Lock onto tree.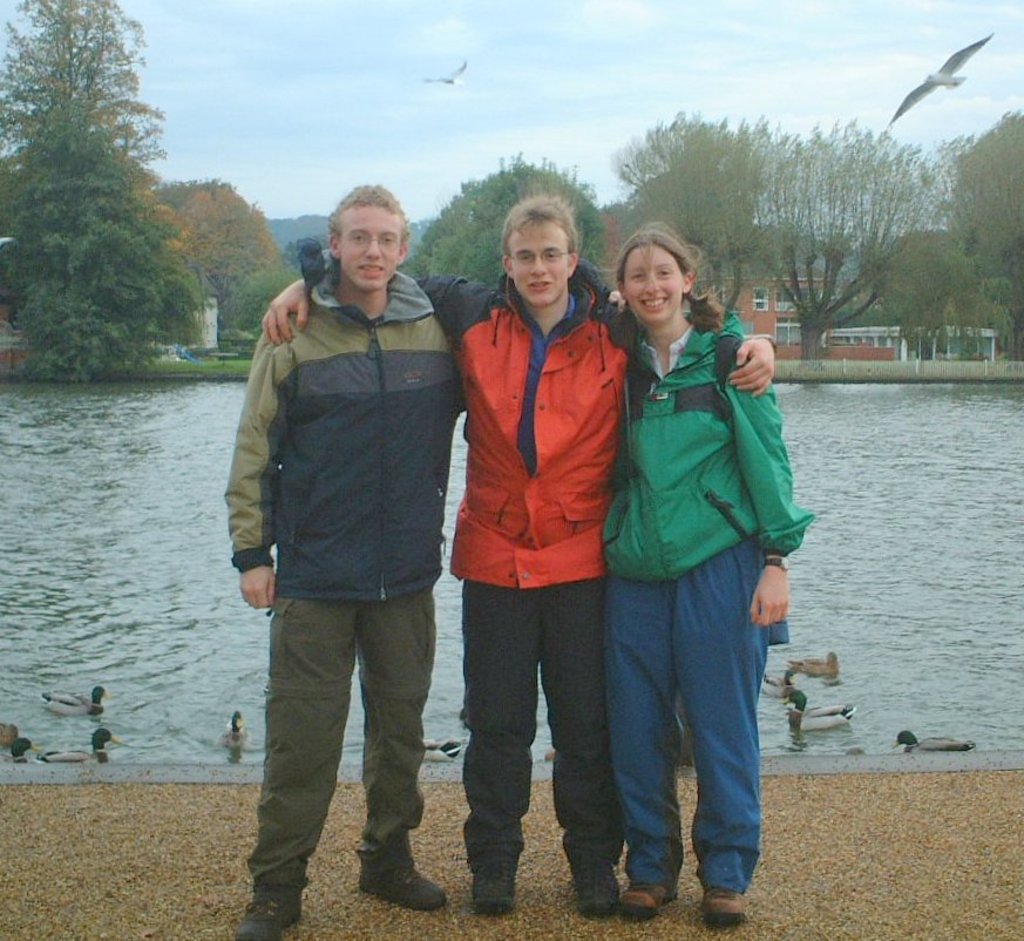
Locked: {"left": 45, "top": 88, "right": 211, "bottom": 390}.
